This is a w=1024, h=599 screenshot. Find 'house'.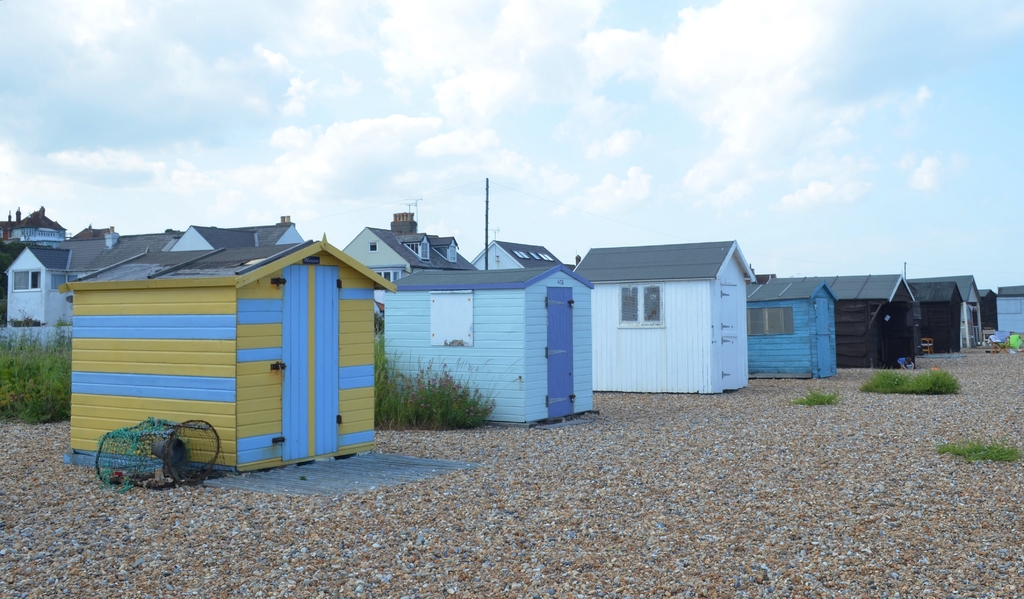
Bounding box: pyautogui.locateOnScreen(55, 234, 396, 478).
